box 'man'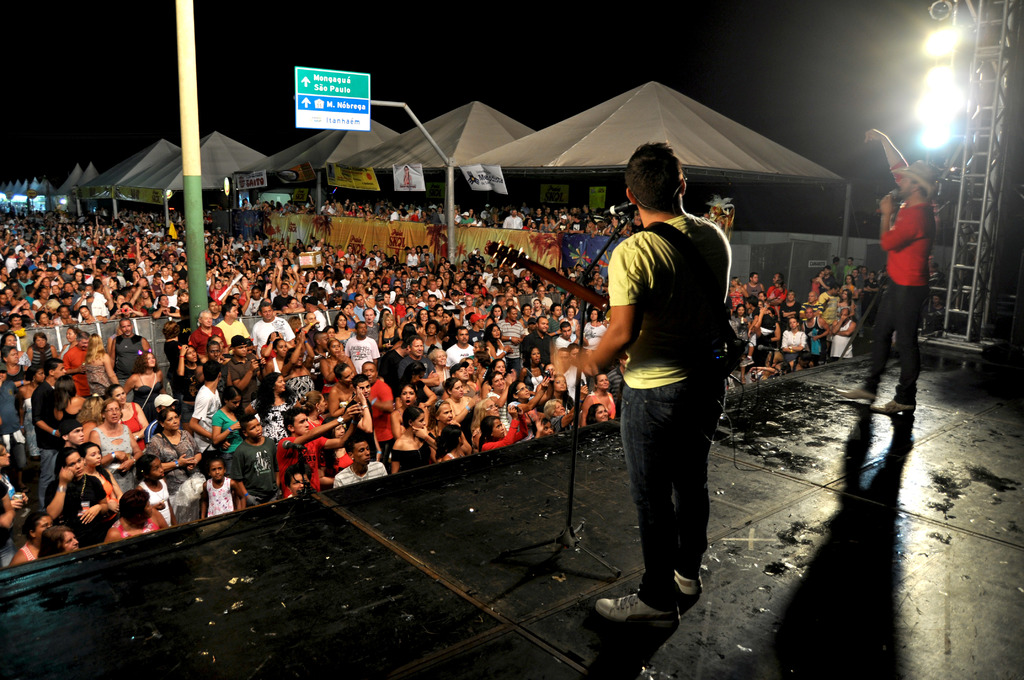
locate(223, 335, 266, 407)
